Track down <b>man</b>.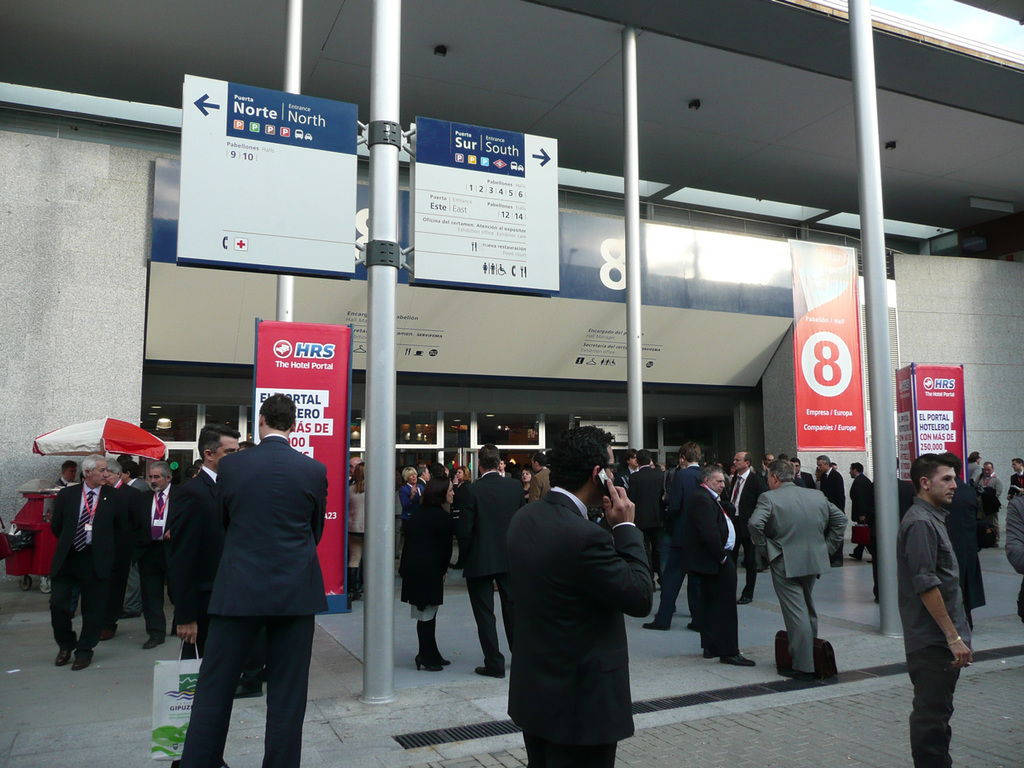
Tracked to (457, 444, 527, 680).
